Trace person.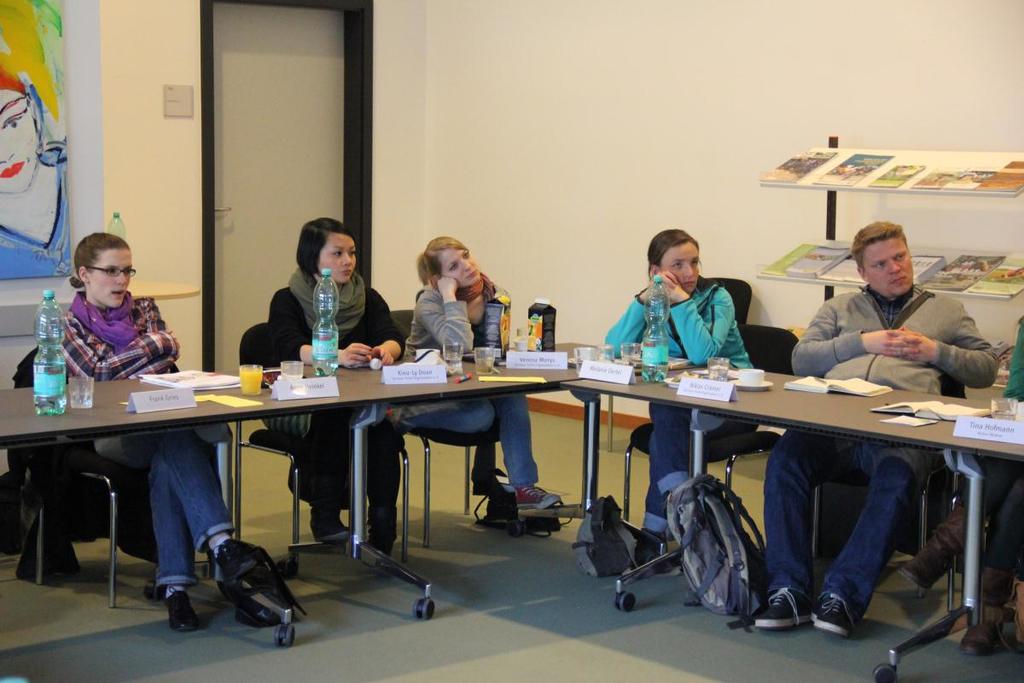
Traced to 399, 235, 567, 520.
